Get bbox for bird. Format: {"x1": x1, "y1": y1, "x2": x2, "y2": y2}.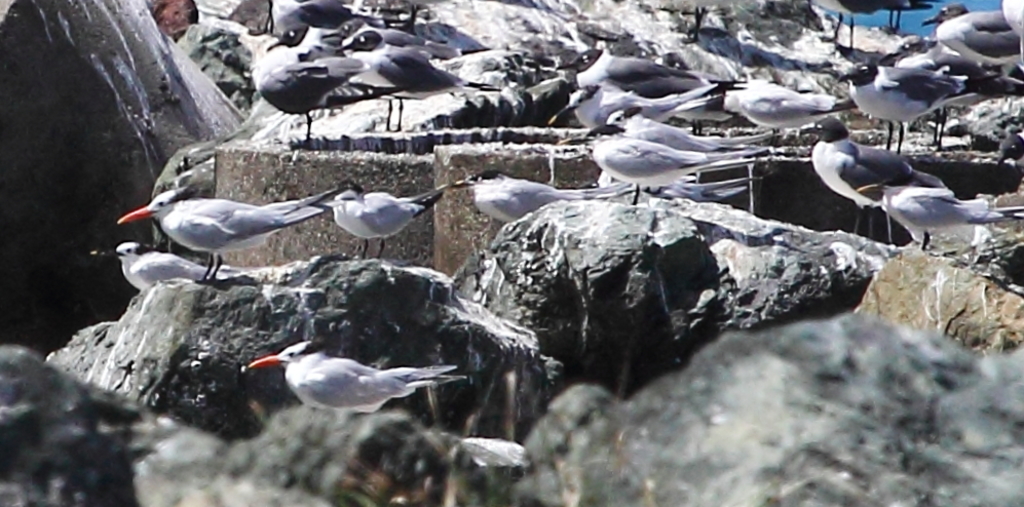
{"x1": 85, "y1": 235, "x2": 234, "y2": 290}.
